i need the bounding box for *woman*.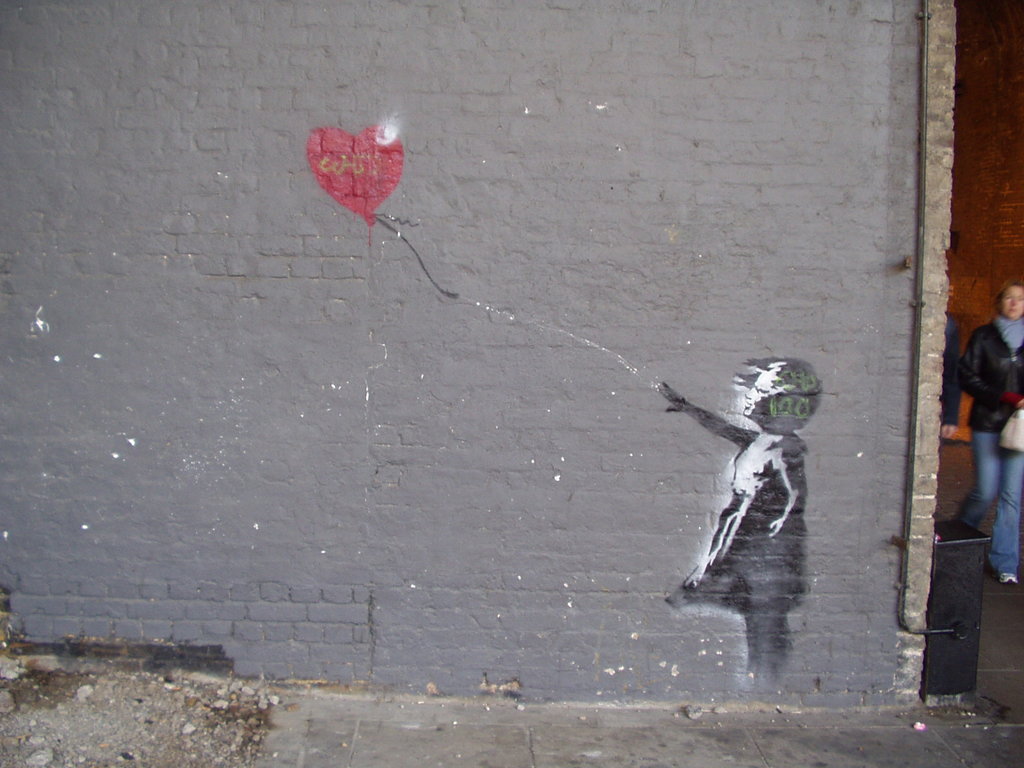
Here it is: crop(958, 285, 1023, 594).
